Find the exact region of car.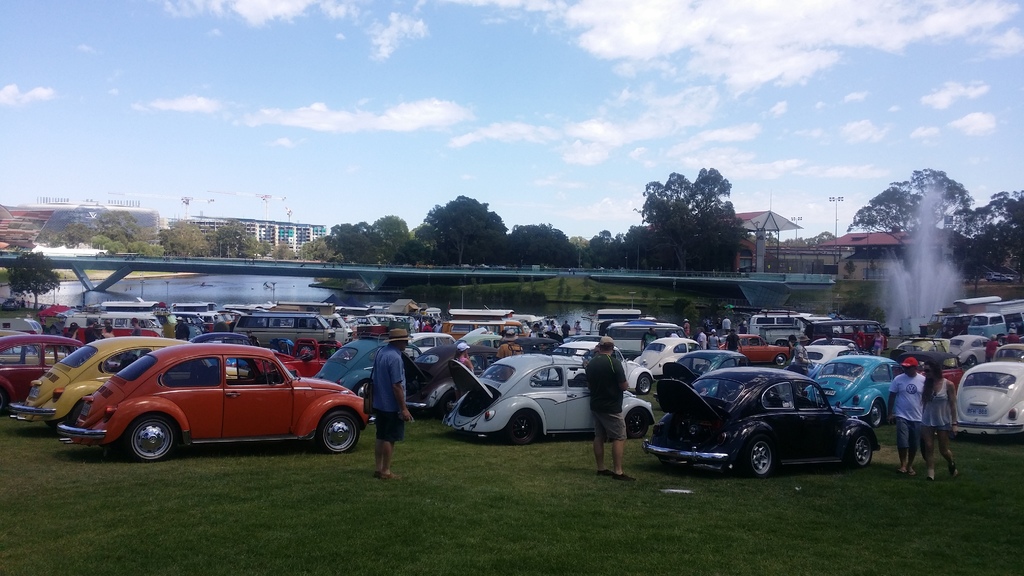
Exact region: 803,349,893,428.
